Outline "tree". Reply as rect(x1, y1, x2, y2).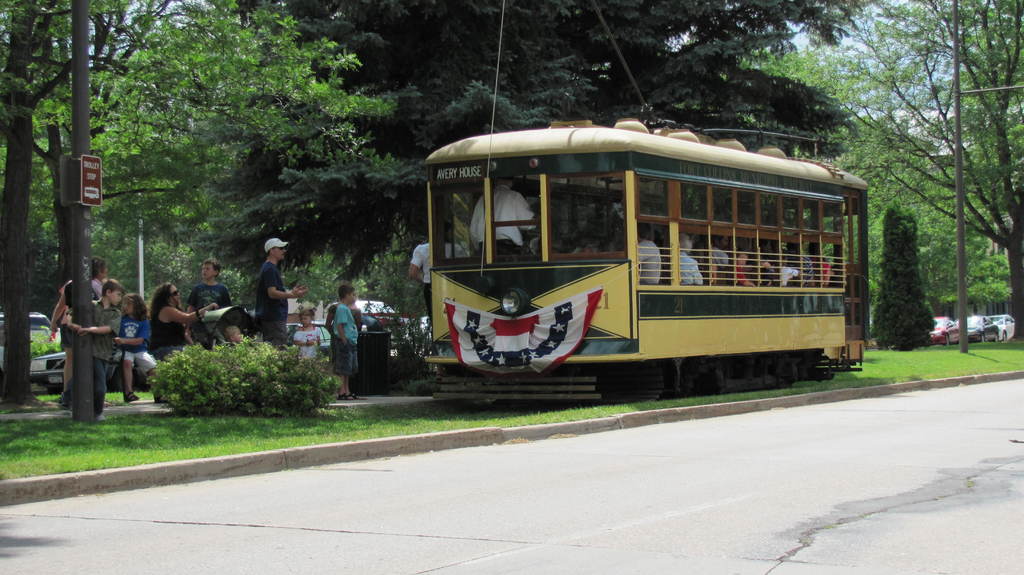
rect(94, 0, 424, 366).
